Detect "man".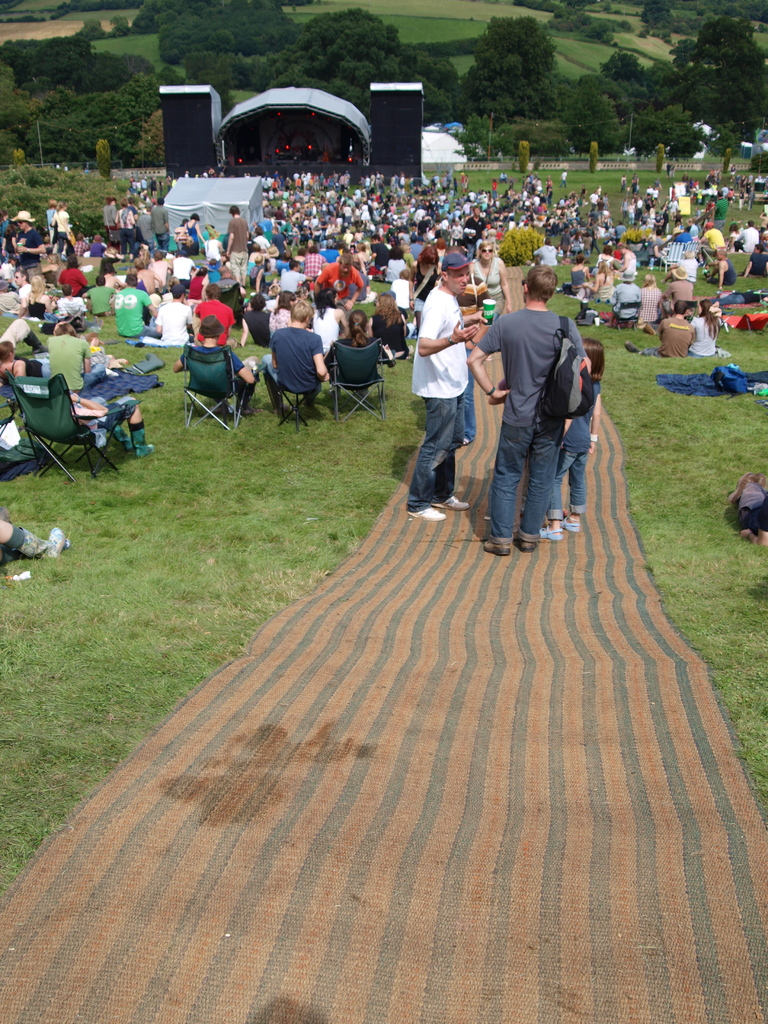
Detected at left=623, top=299, right=693, bottom=358.
